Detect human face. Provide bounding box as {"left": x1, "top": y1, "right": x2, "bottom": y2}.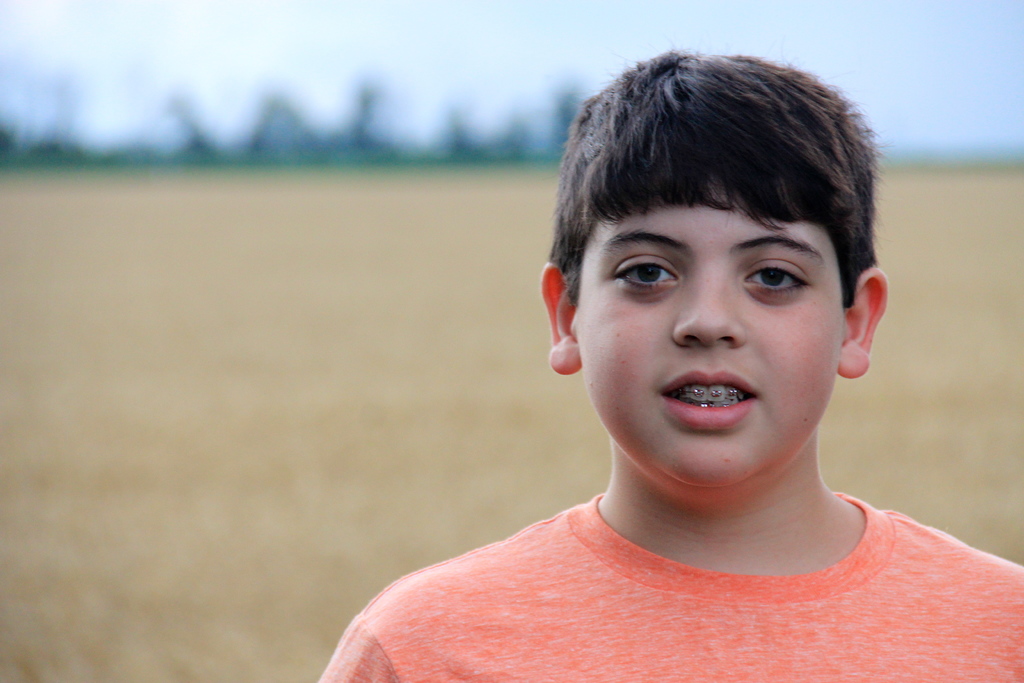
{"left": 579, "top": 174, "right": 846, "bottom": 484}.
